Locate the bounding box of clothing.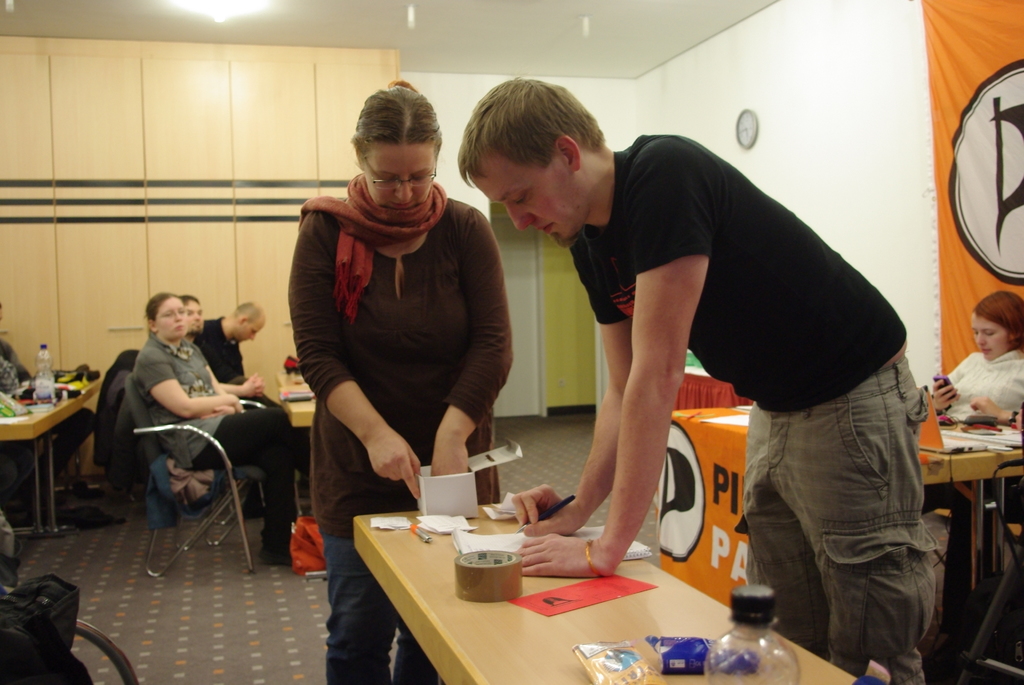
Bounding box: BBox(137, 336, 233, 466).
